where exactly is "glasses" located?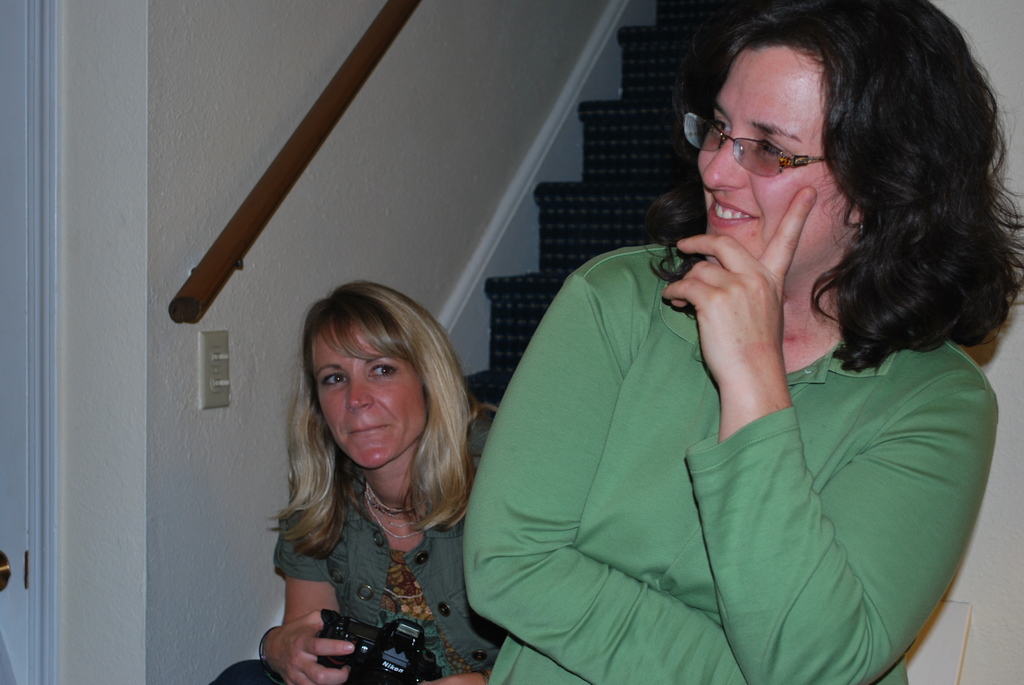
Its bounding box is x1=699, y1=107, x2=838, y2=164.
